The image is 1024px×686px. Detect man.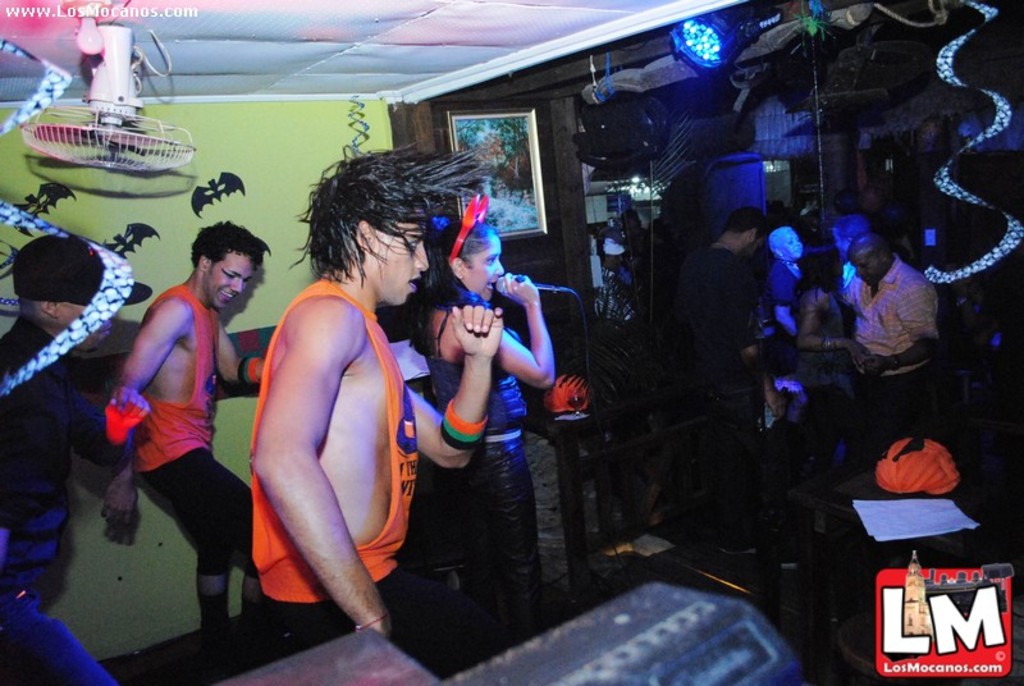
Detection: (620,207,648,250).
